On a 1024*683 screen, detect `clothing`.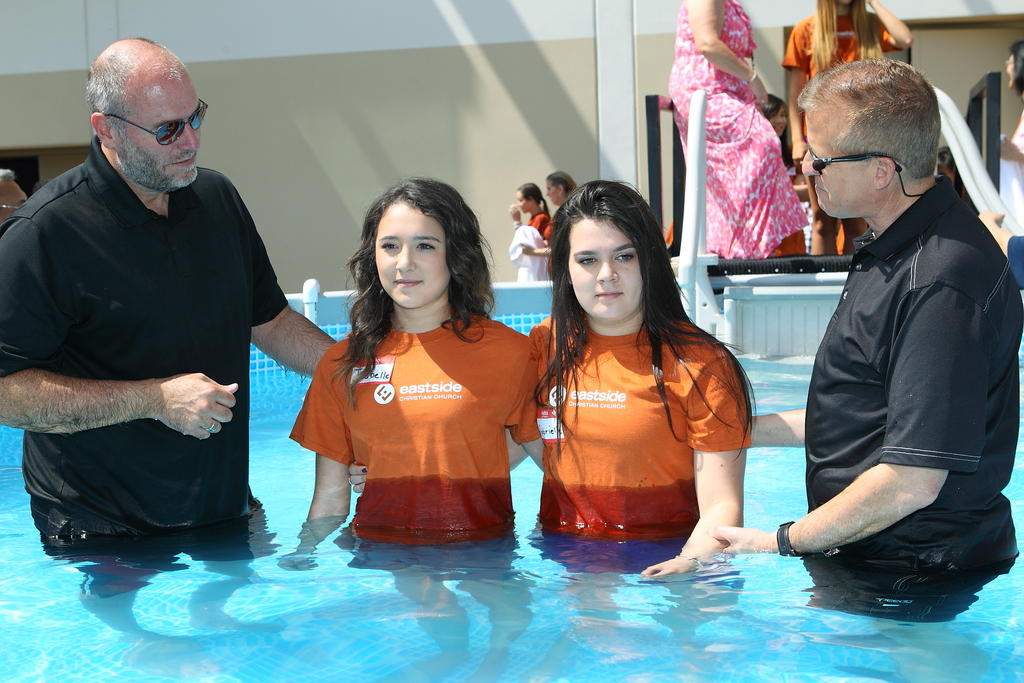
<box>531,314,767,586</box>.
